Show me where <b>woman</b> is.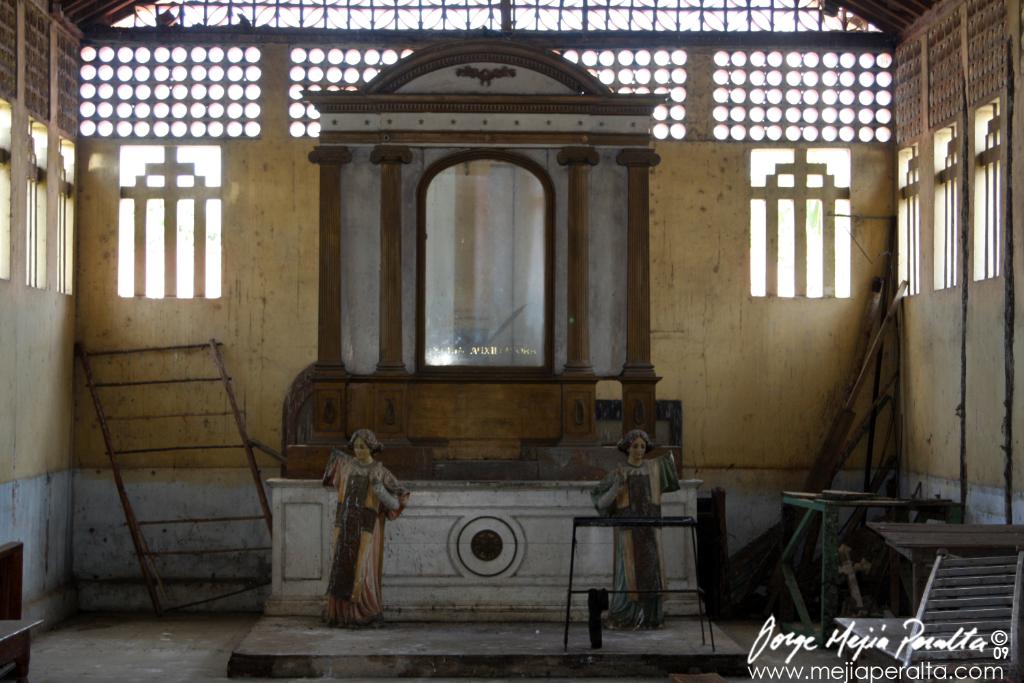
<b>woman</b> is at <box>589,428,681,630</box>.
